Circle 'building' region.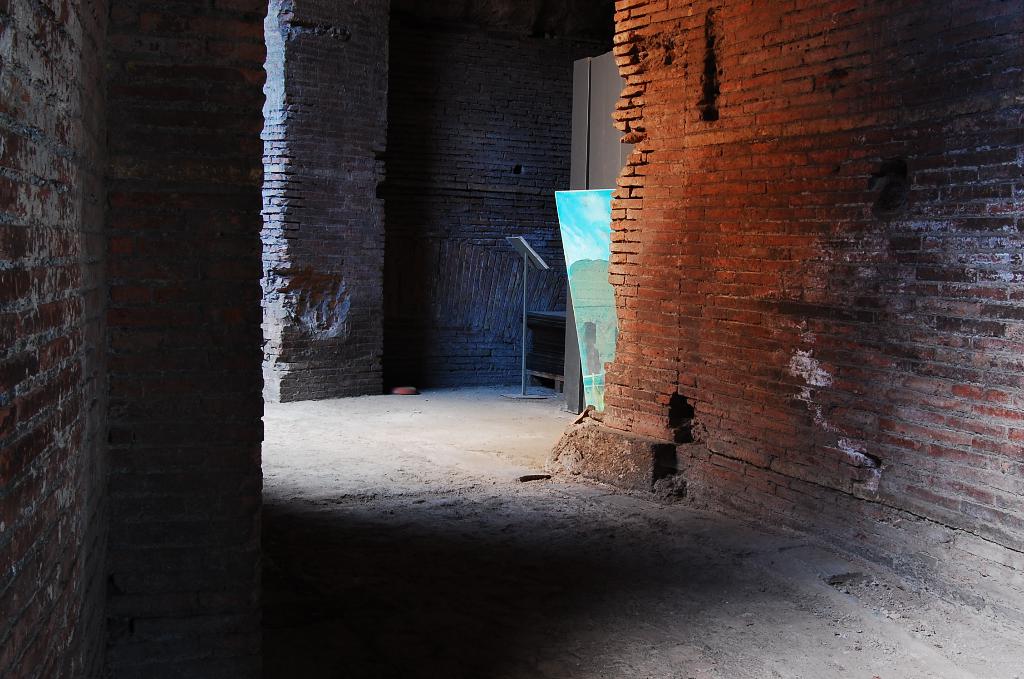
Region: (0, 0, 1023, 678).
